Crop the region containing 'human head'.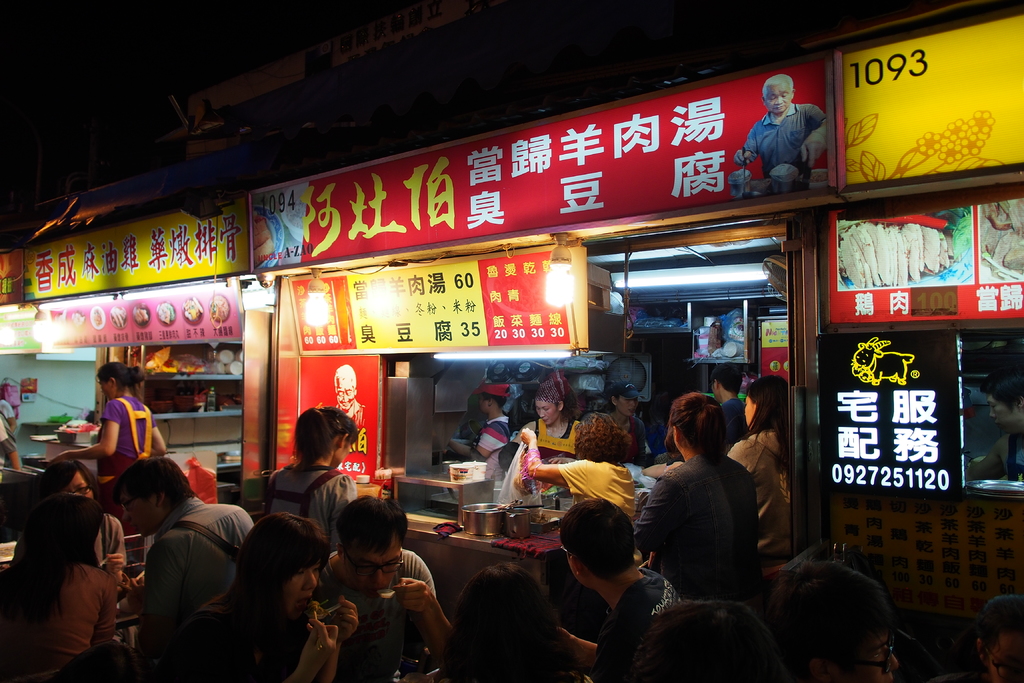
Crop region: {"left": 776, "top": 560, "right": 899, "bottom": 682}.
